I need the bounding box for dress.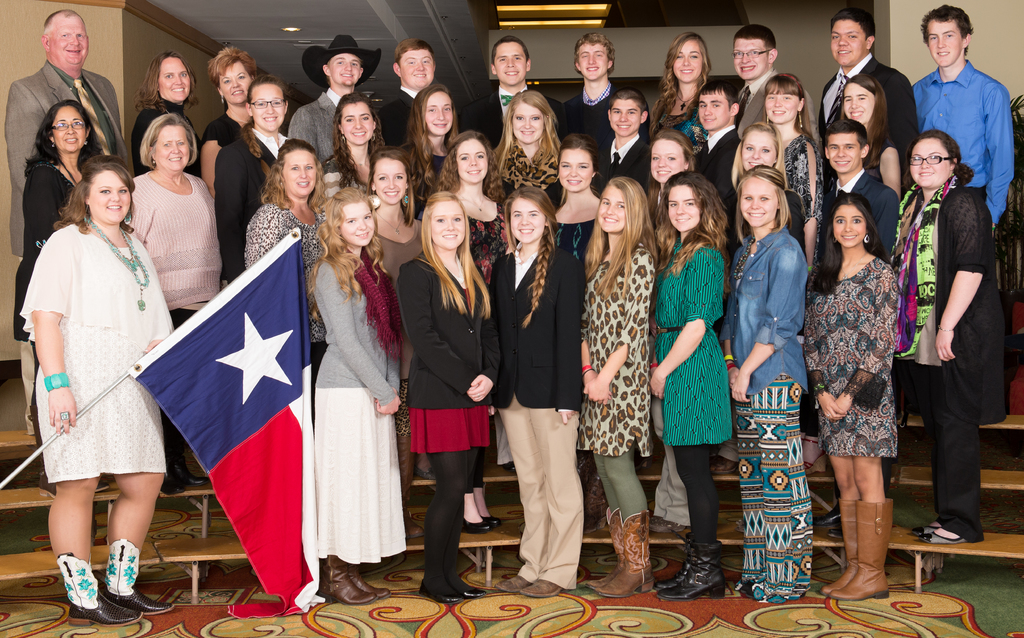
Here it is: select_region(15, 227, 175, 480).
